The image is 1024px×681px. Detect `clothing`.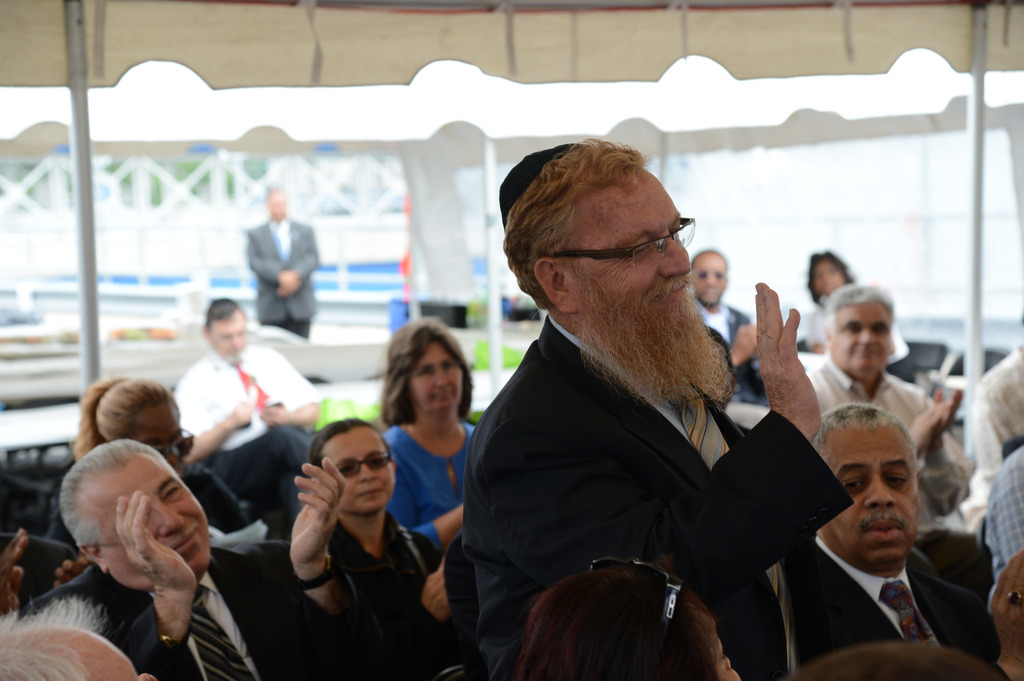
Detection: (972,457,1016,579).
